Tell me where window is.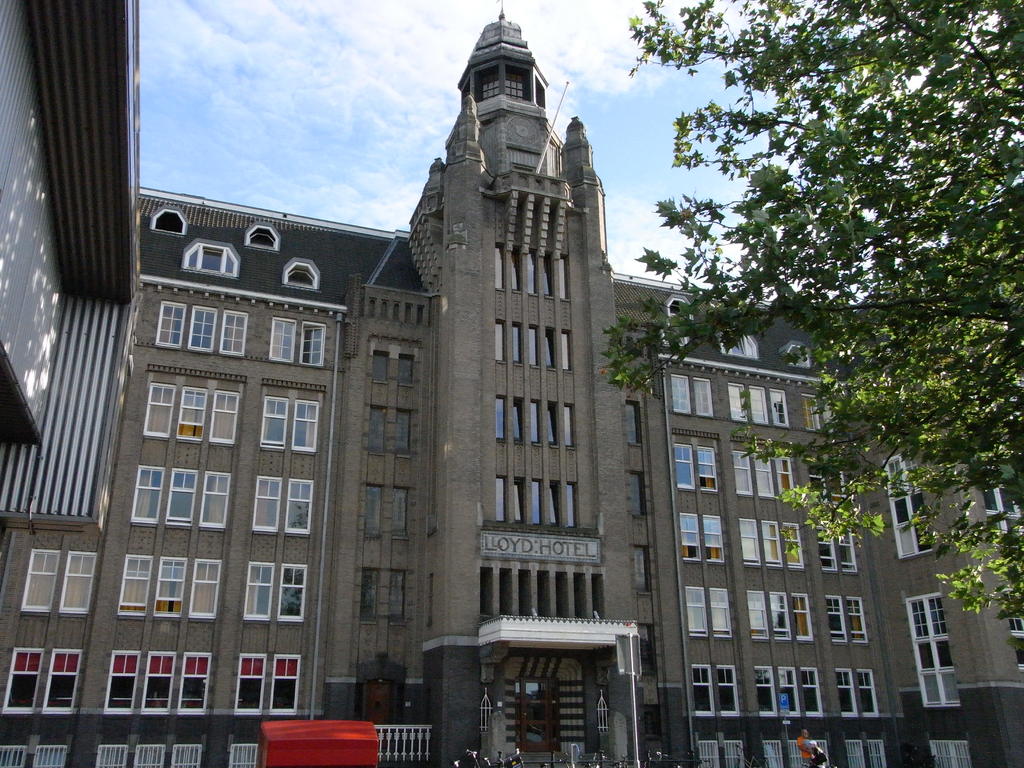
window is at [515, 479, 524, 522].
